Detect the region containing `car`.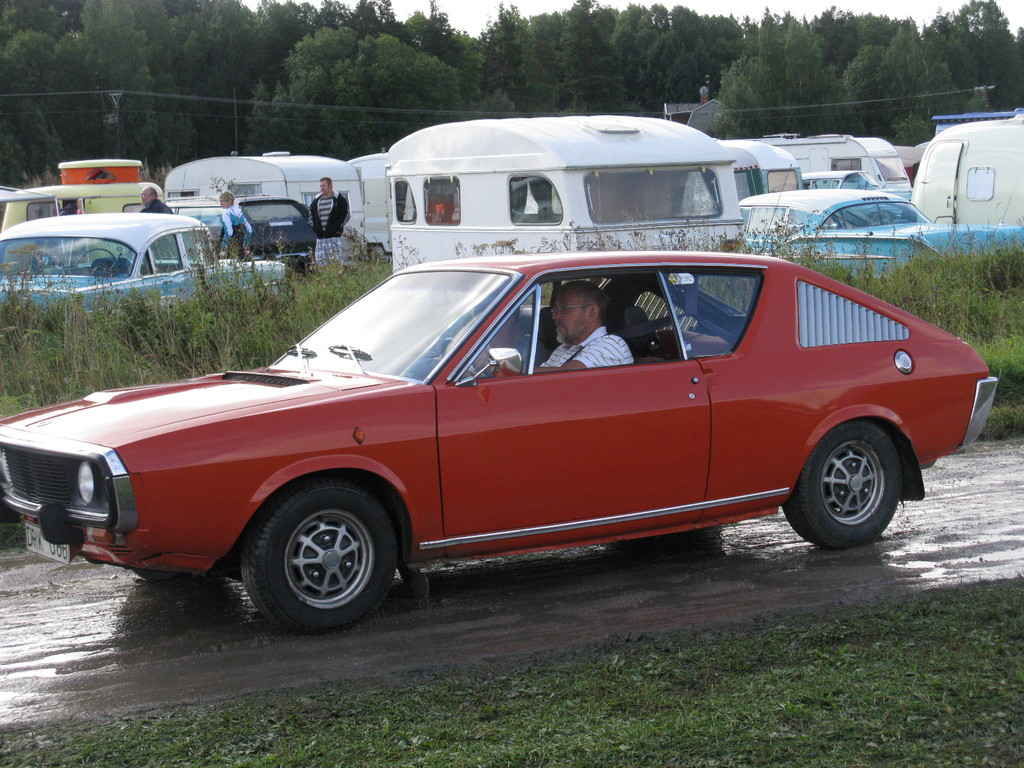
bbox(0, 252, 996, 635).
